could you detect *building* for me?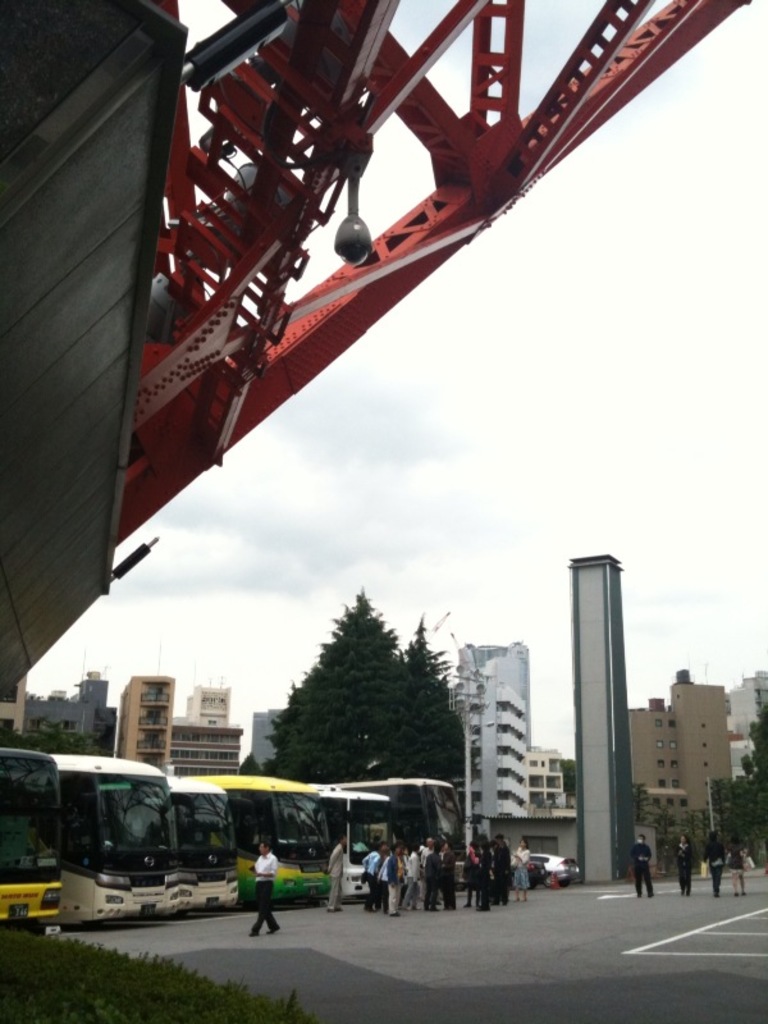
Detection result: x1=168 y1=728 x2=244 y2=781.
